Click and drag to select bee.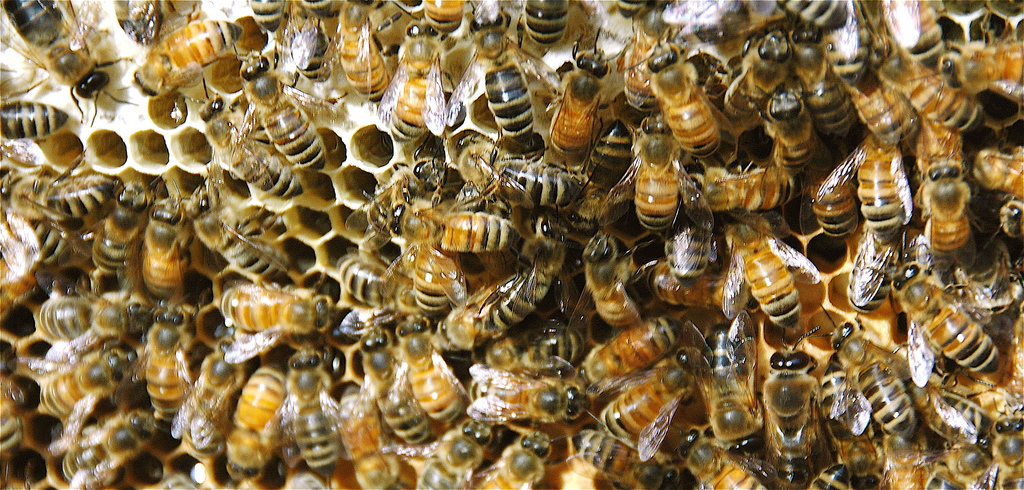
Selection: x1=561, y1=429, x2=678, y2=489.
